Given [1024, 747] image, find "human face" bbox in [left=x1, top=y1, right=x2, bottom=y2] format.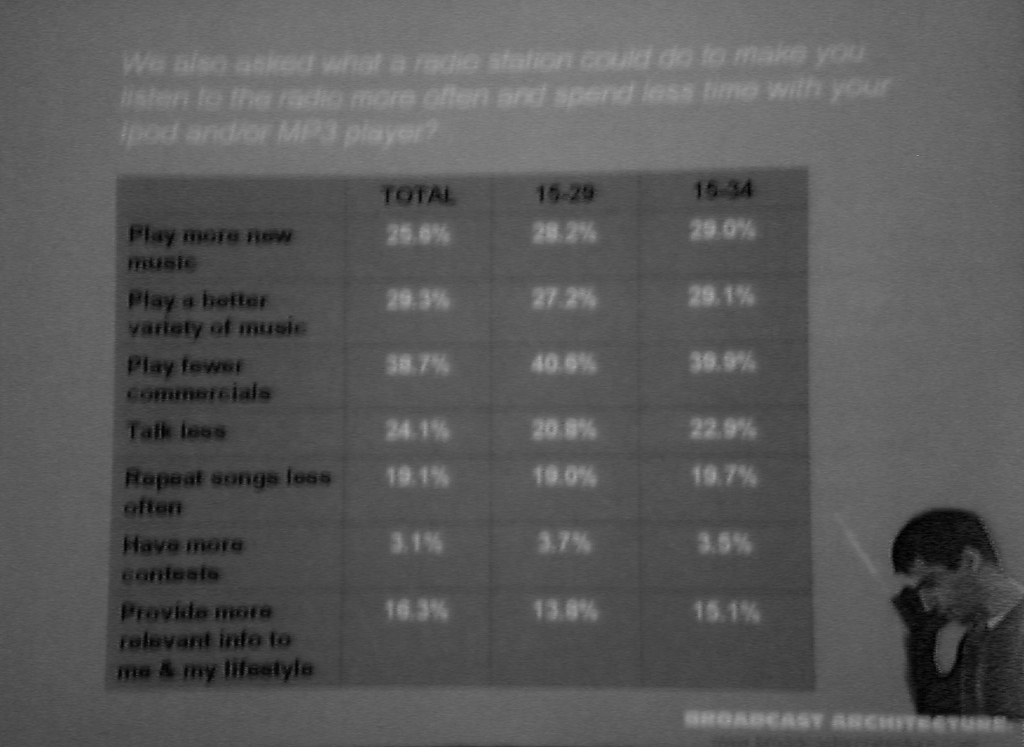
[left=901, top=561, right=979, bottom=625].
